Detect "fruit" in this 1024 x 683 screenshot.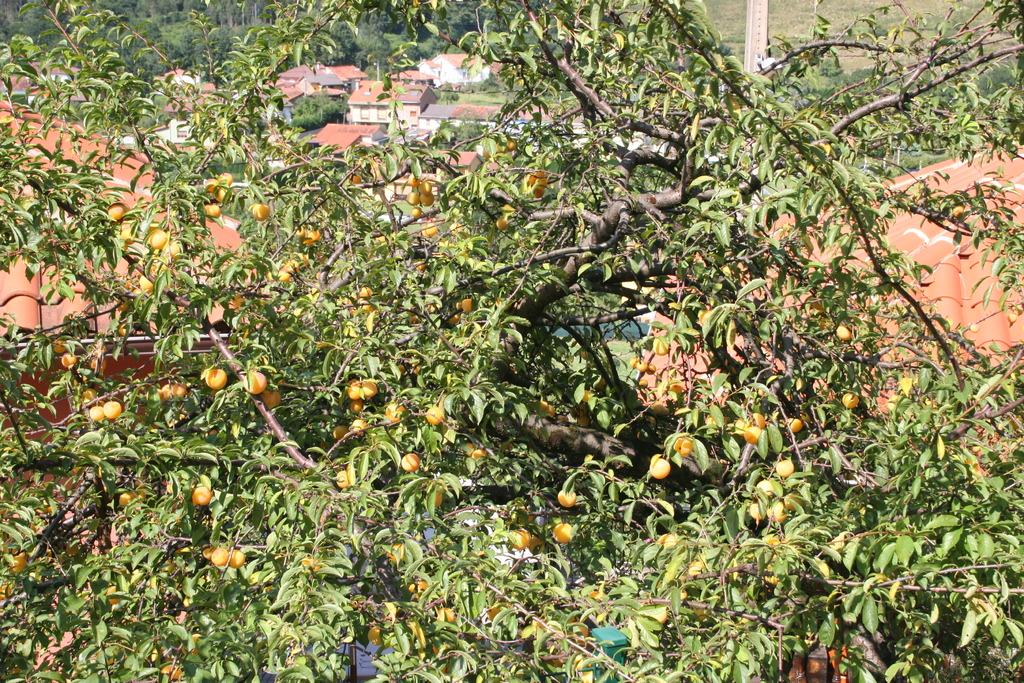
Detection: crop(300, 227, 317, 245).
